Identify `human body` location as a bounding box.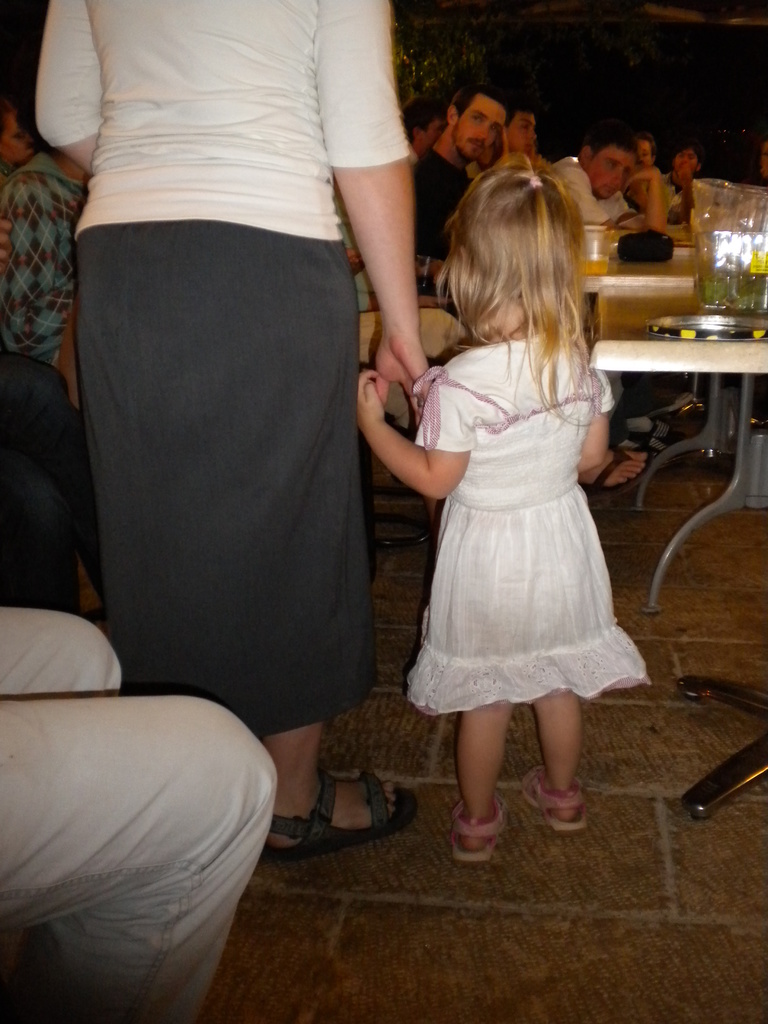
box(419, 76, 506, 256).
